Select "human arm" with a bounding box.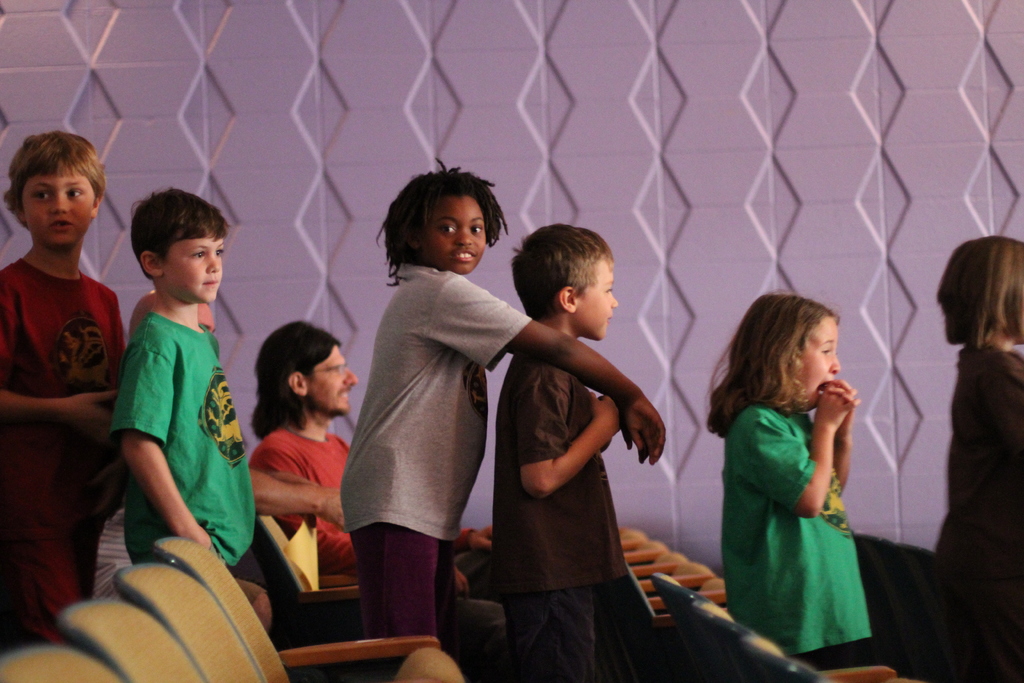
crop(447, 521, 492, 559).
